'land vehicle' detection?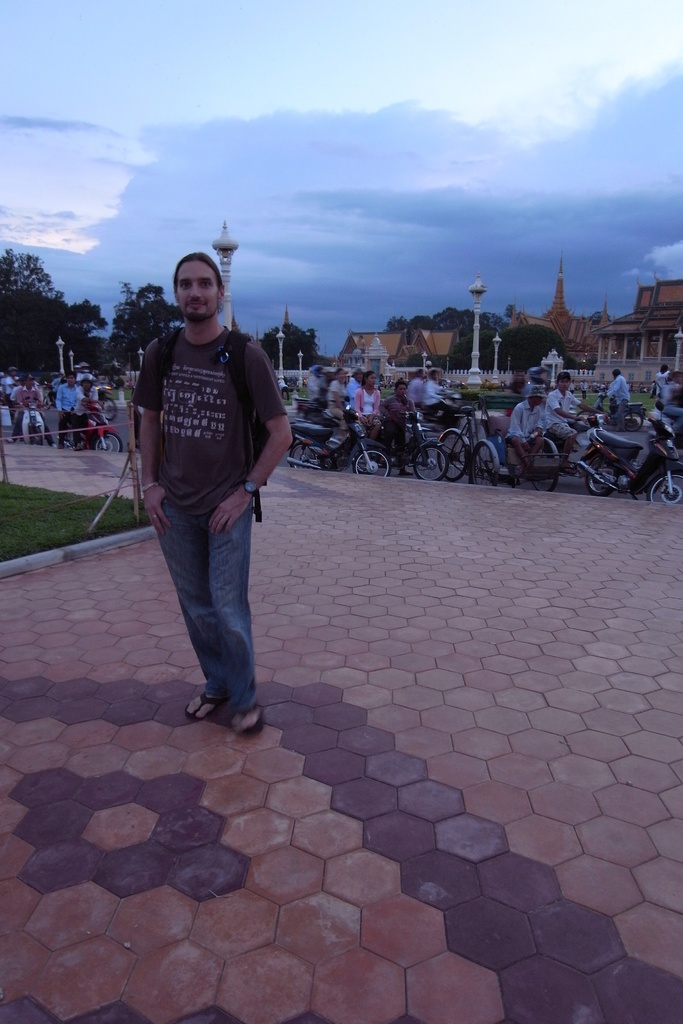
box=[42, 382, 54, 410]
